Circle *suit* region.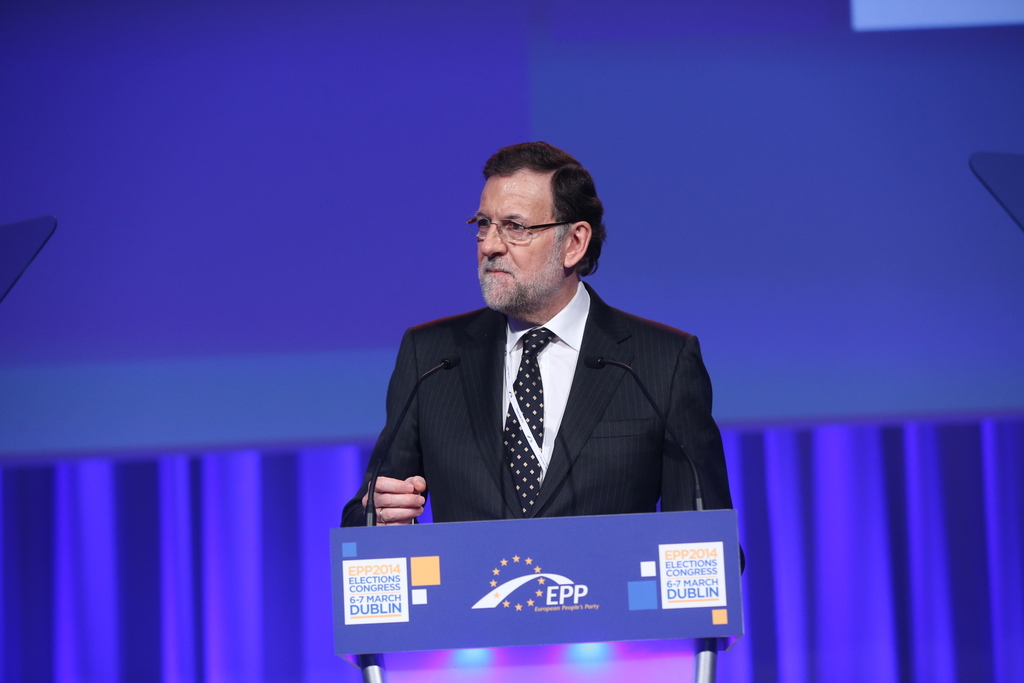
Region: [340, 281, 744, 575].
